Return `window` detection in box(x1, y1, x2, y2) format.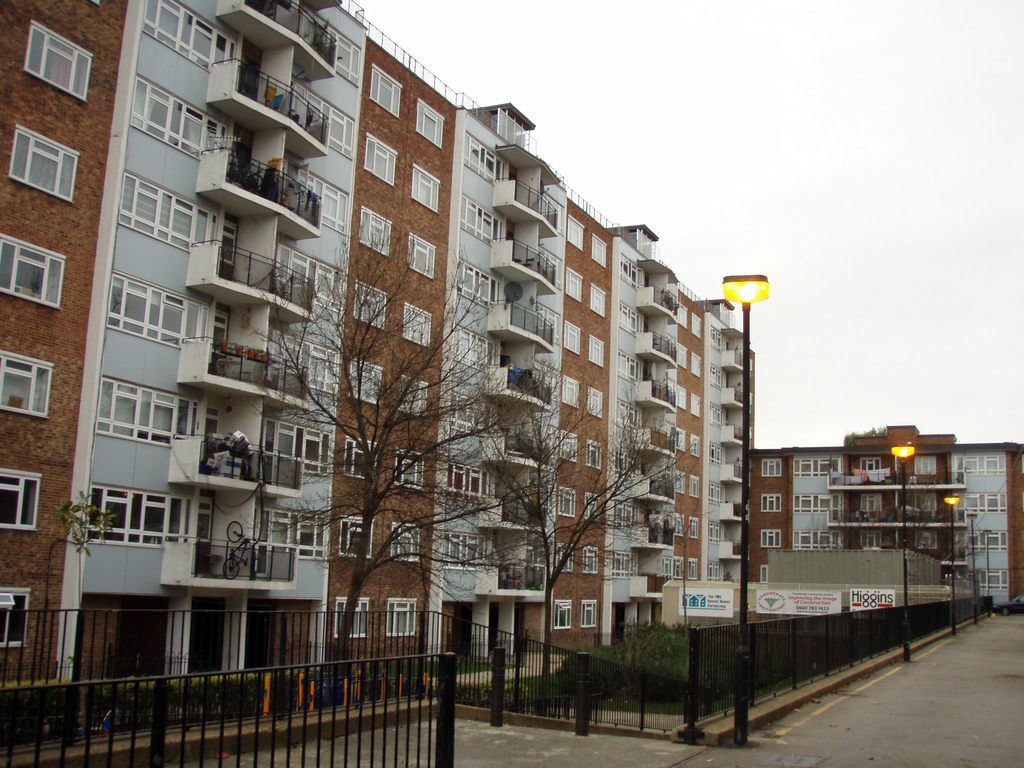
box(673, 301, 687, 325).
